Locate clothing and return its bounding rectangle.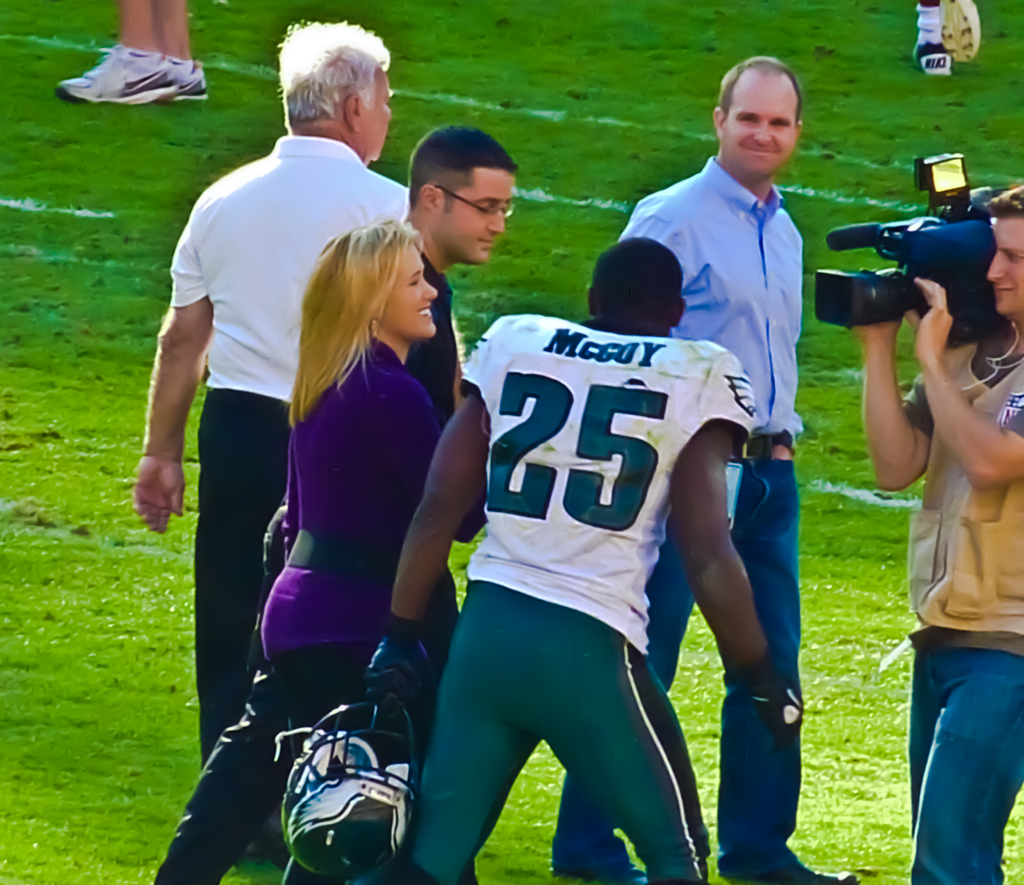
[169, 133, 412, 767].
